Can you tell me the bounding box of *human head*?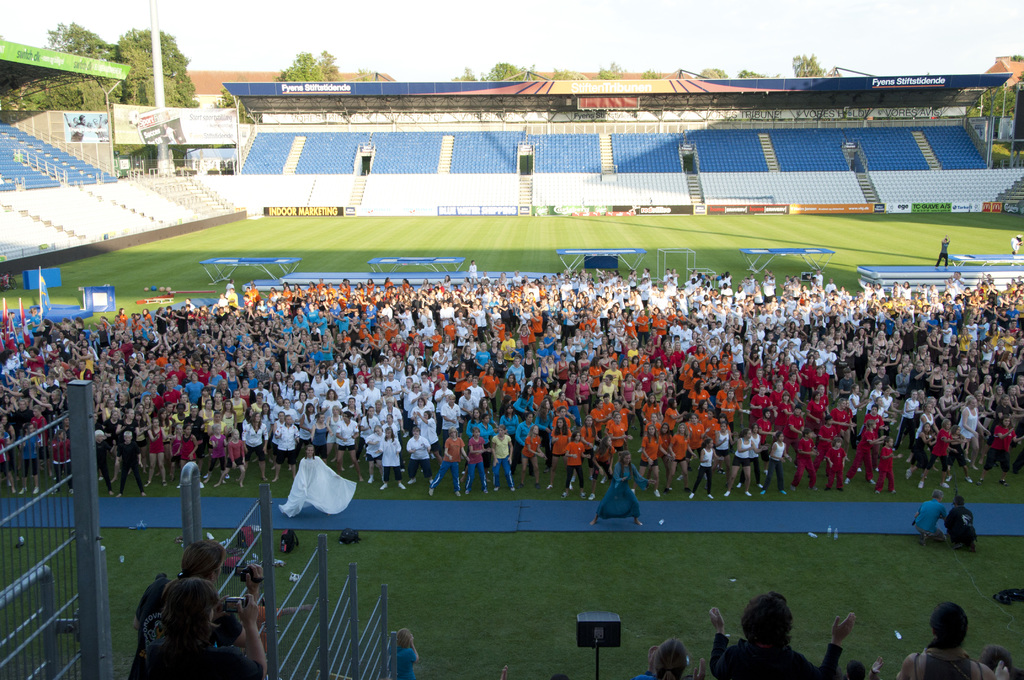
x1=931, y1=490, x2=942, y2=498.
